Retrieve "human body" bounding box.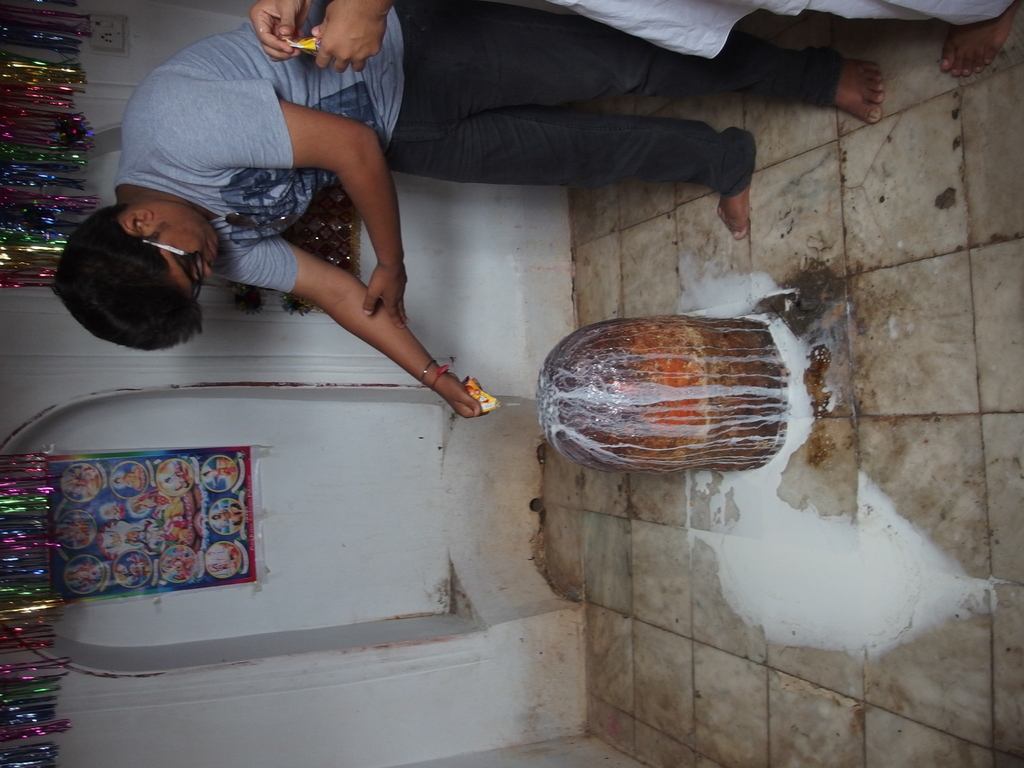
Bounding box: <bbox>244, 0, 1022, 81</bbox>.
